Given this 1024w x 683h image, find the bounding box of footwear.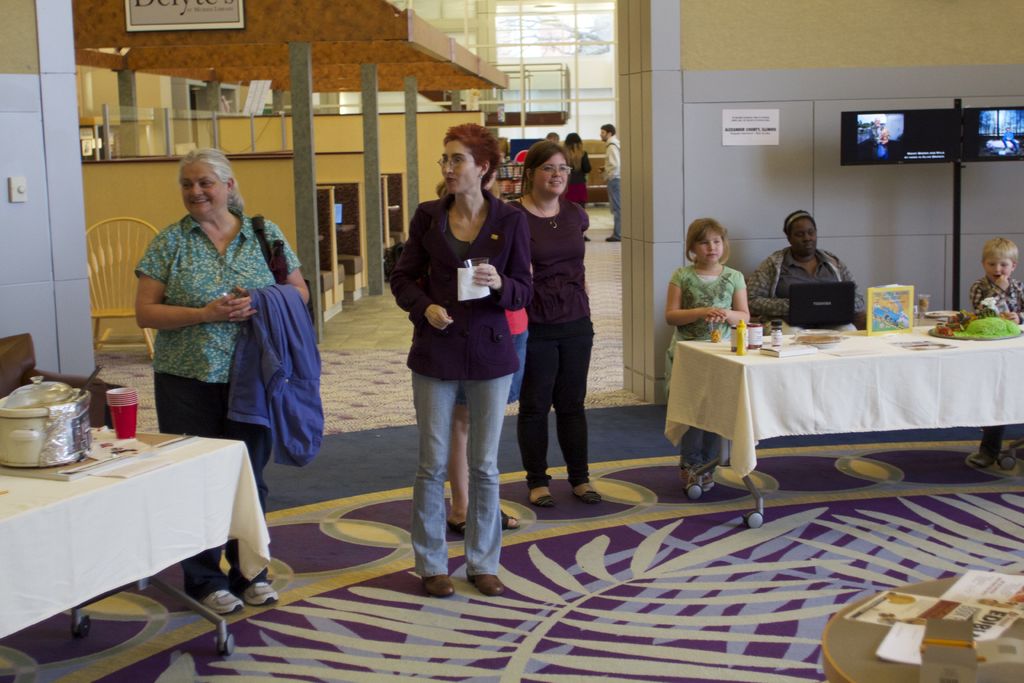
684:473:703:495.
